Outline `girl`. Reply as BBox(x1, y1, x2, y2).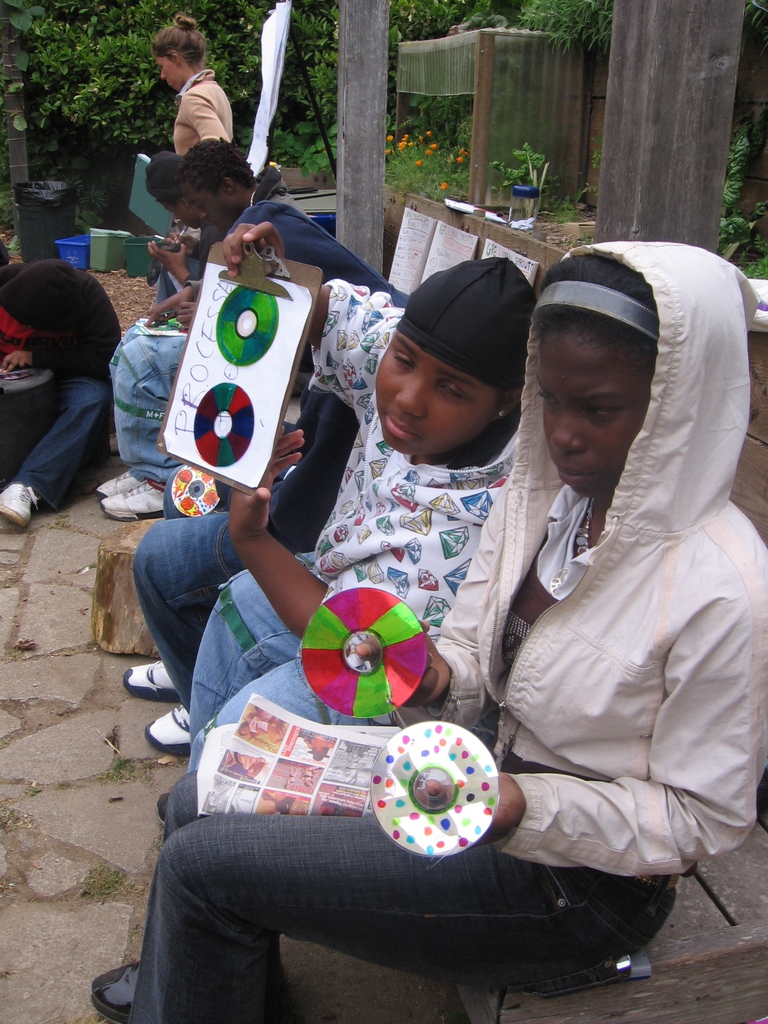
BBox(88, 237, 767, 1023).
